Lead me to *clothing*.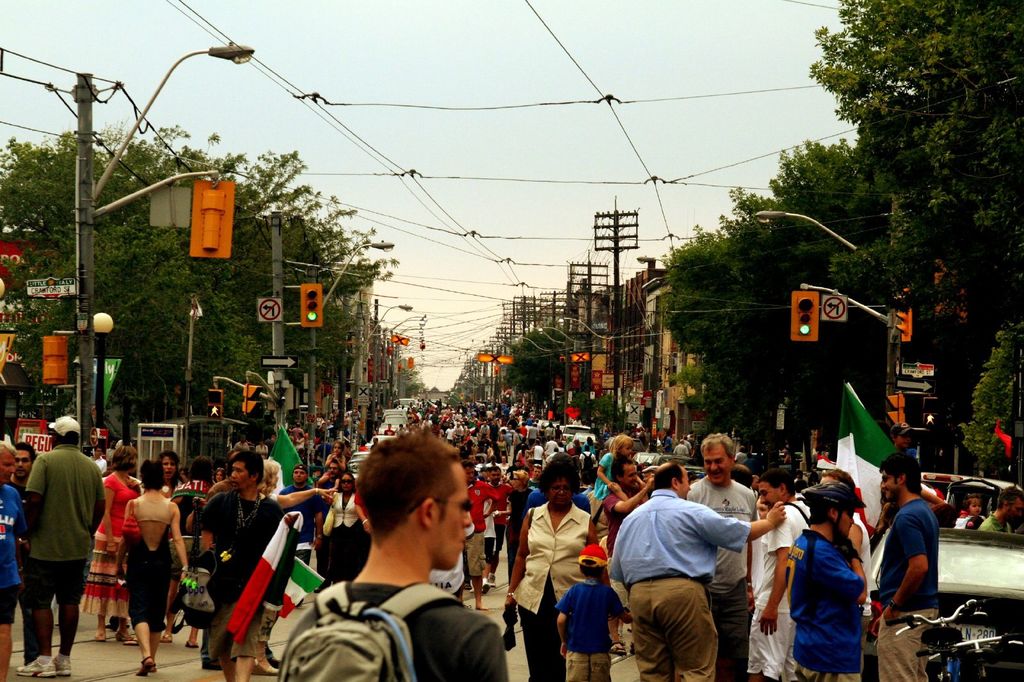
Lead to [x1=122, y1=496, x2=177, y2=631].
